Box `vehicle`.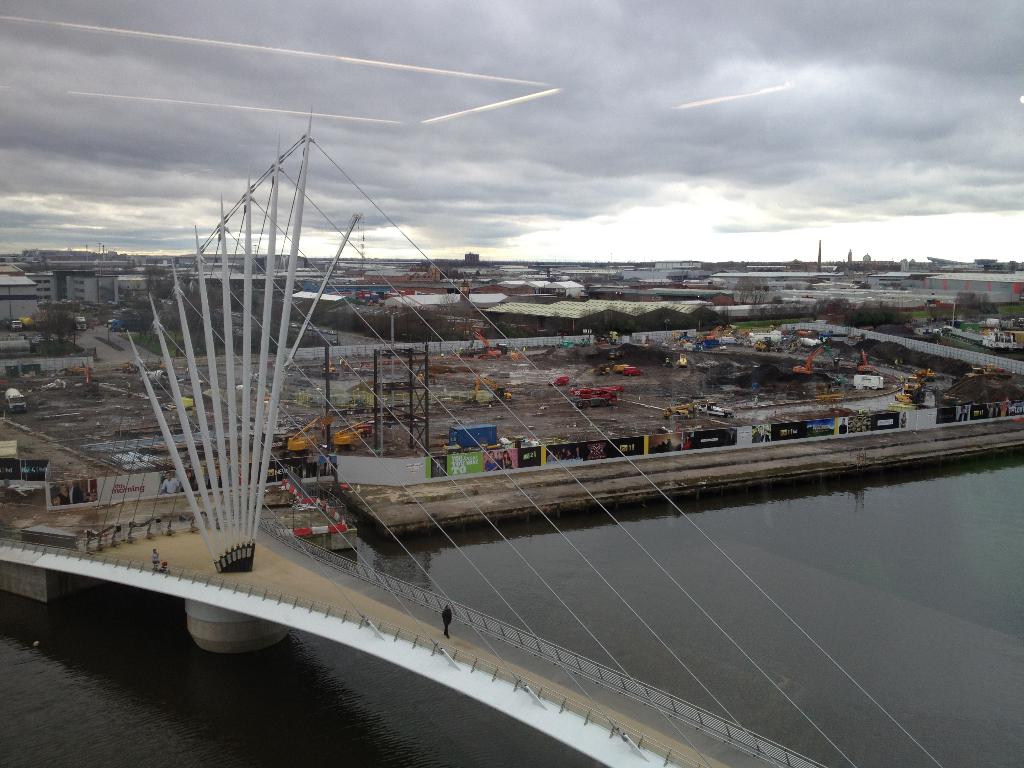
x1=983, y1=328, x2=1023, y2=352.
